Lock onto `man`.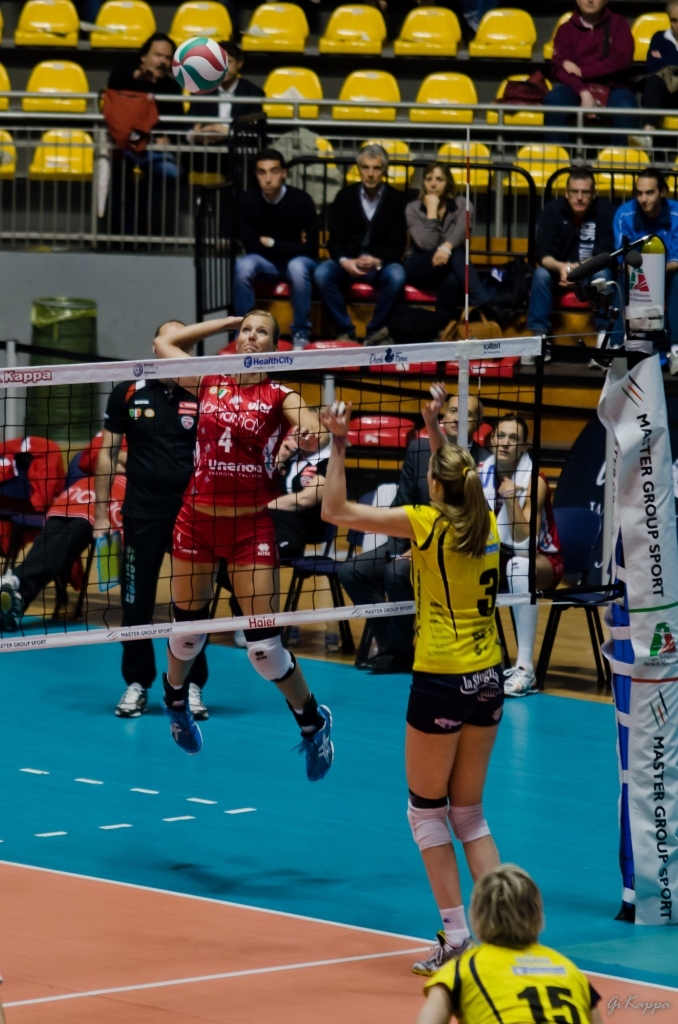
Locked: <region>340, 391, 494, 671</region>.
